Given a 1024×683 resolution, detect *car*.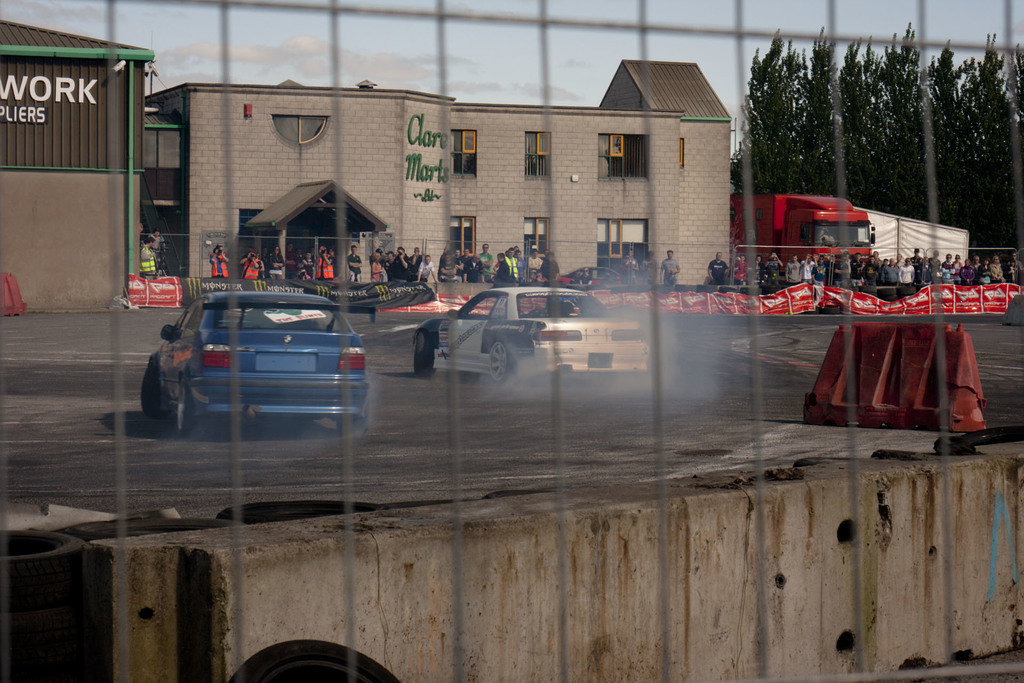
l=414, t=283, r=649, b=400.
